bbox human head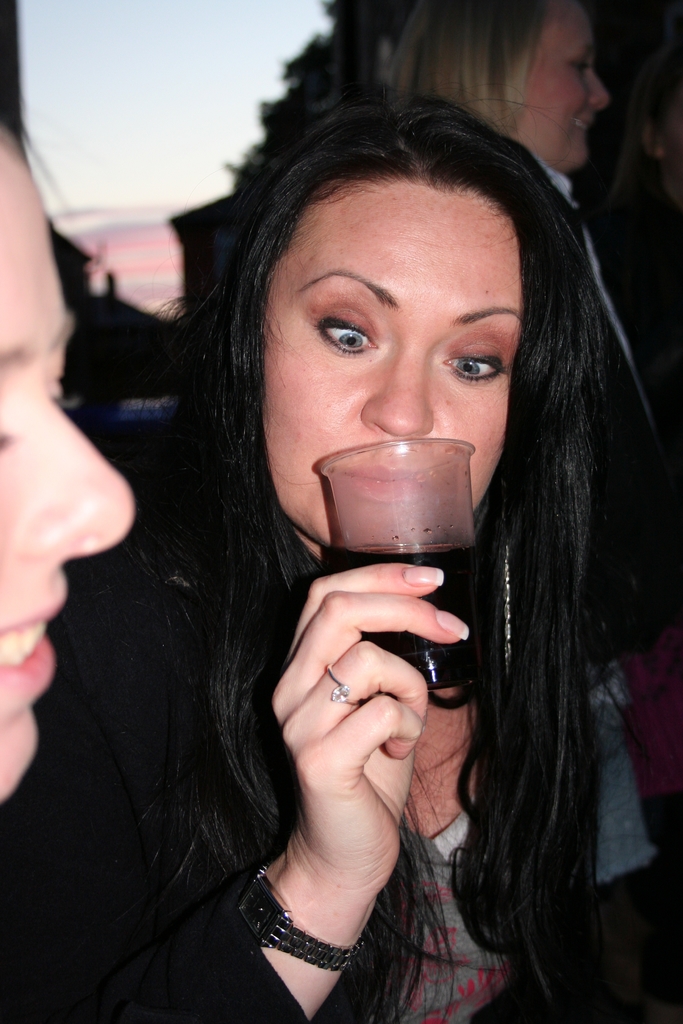
x1=425 y1=0 x2=607 y2=174
